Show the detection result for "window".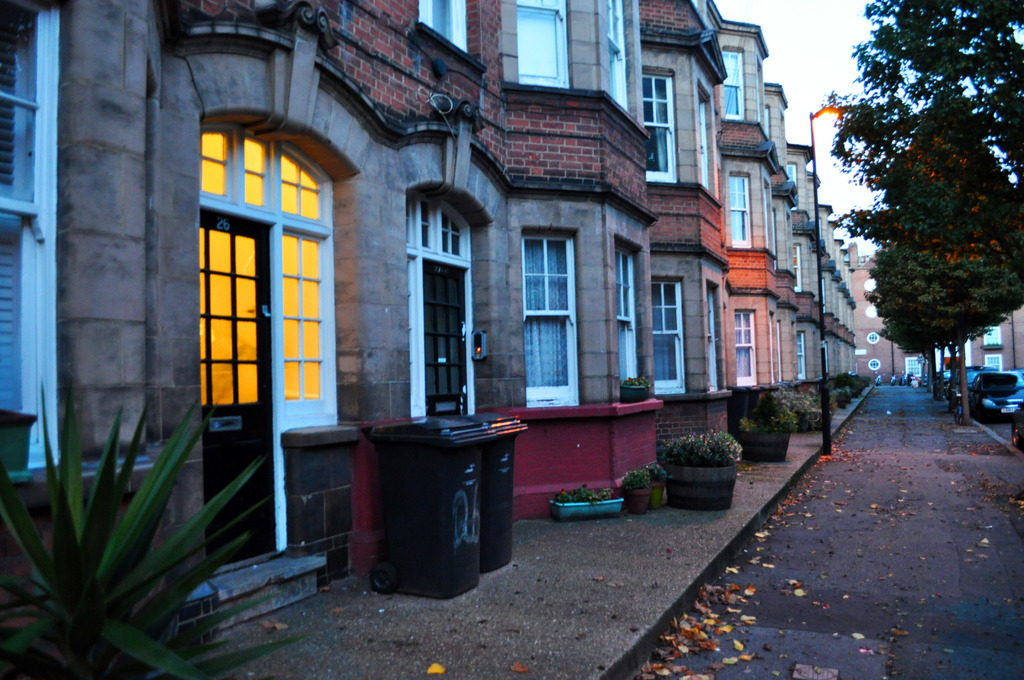
986:321:1002:344.
